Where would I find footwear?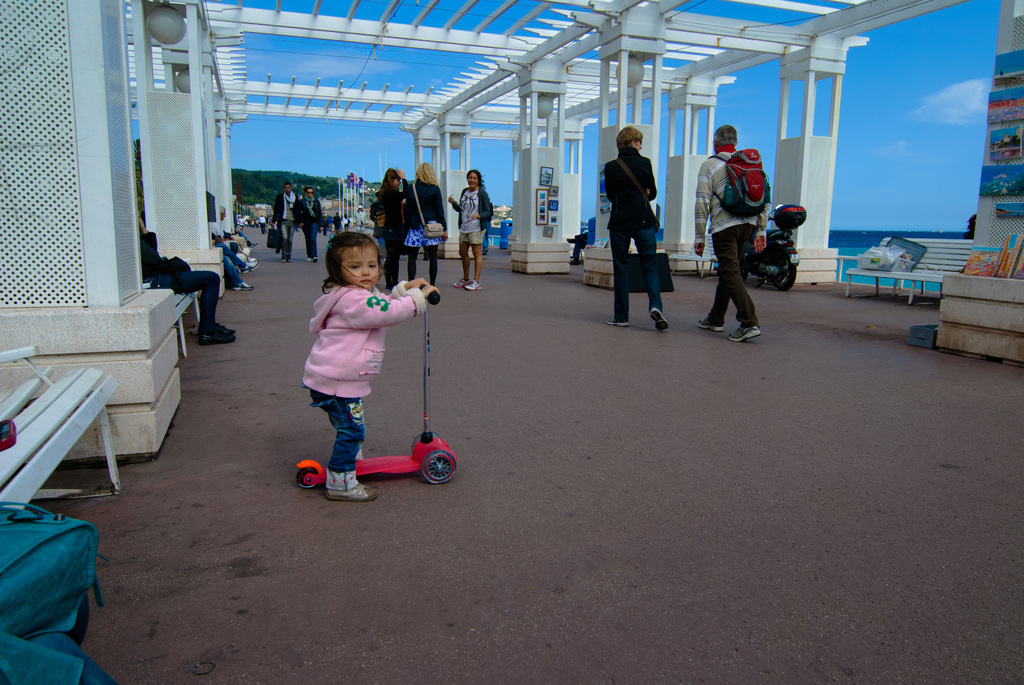
At Rect(651, 306, 667, 335).
